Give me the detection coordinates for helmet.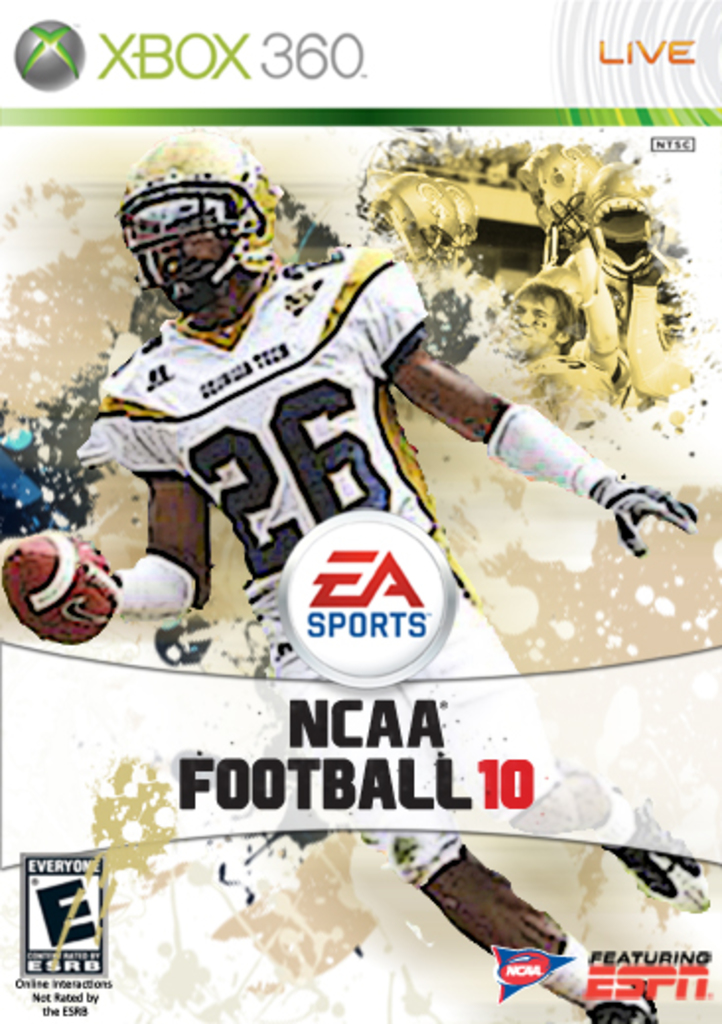
left=116, top=152, right=280, bottom=316.
